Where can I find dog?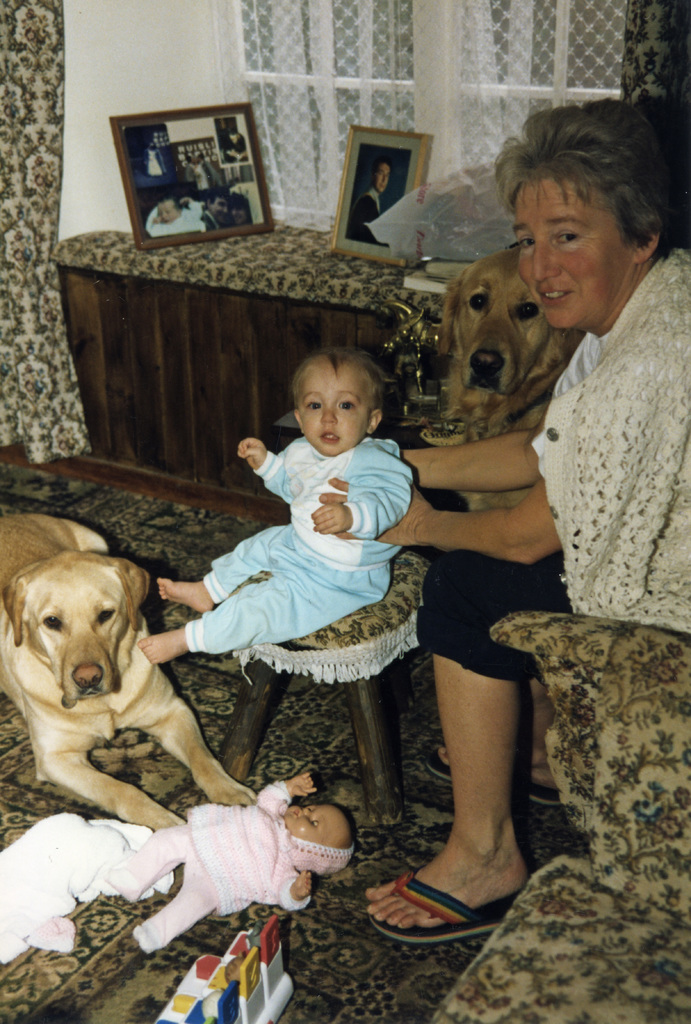
You can find it at box(0, 513, 261, 836).
